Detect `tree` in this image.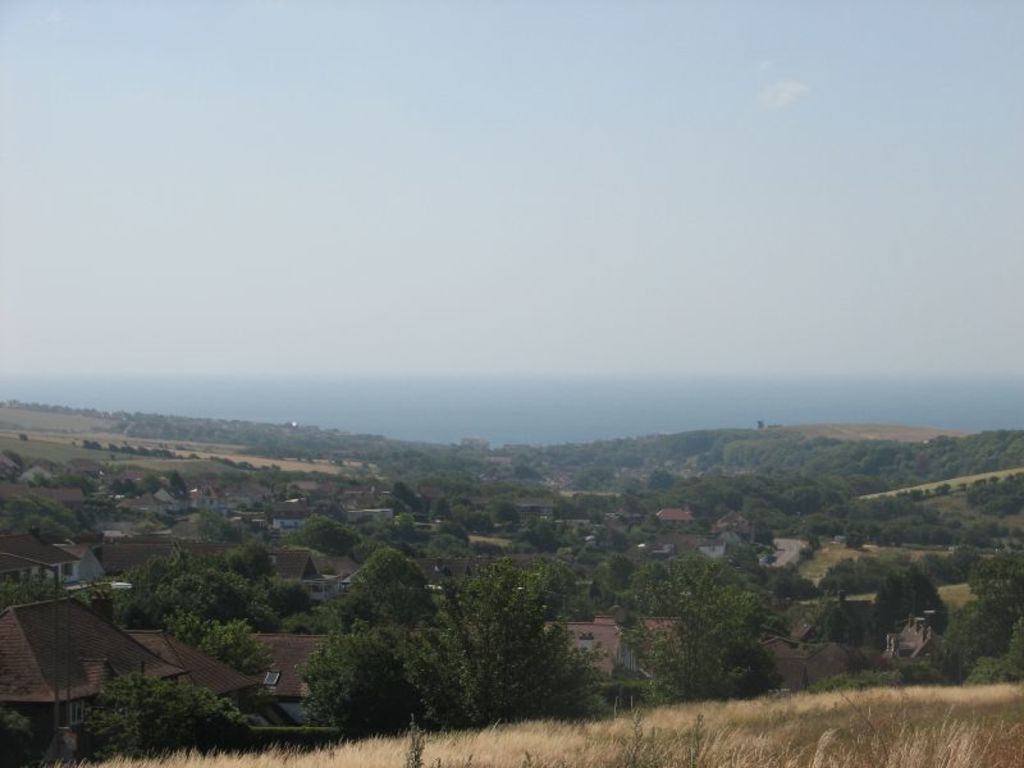
Detection: [x1=79, y1=671, x2=260, y2=764].
